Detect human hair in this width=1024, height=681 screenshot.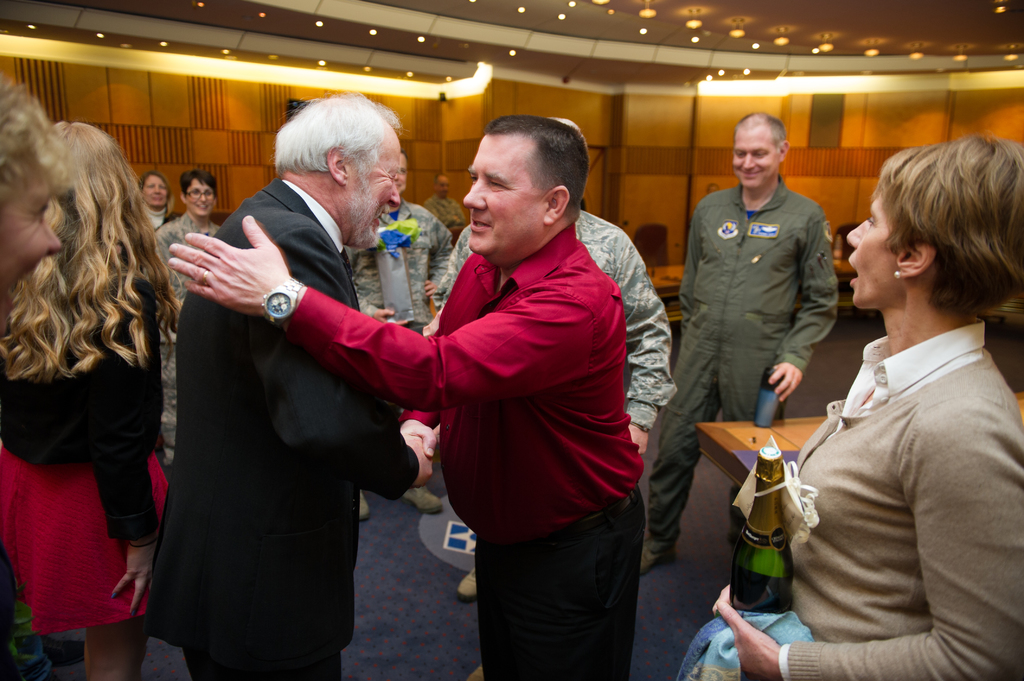
Detection: left=179, top=168, right=218, bottom=202.
